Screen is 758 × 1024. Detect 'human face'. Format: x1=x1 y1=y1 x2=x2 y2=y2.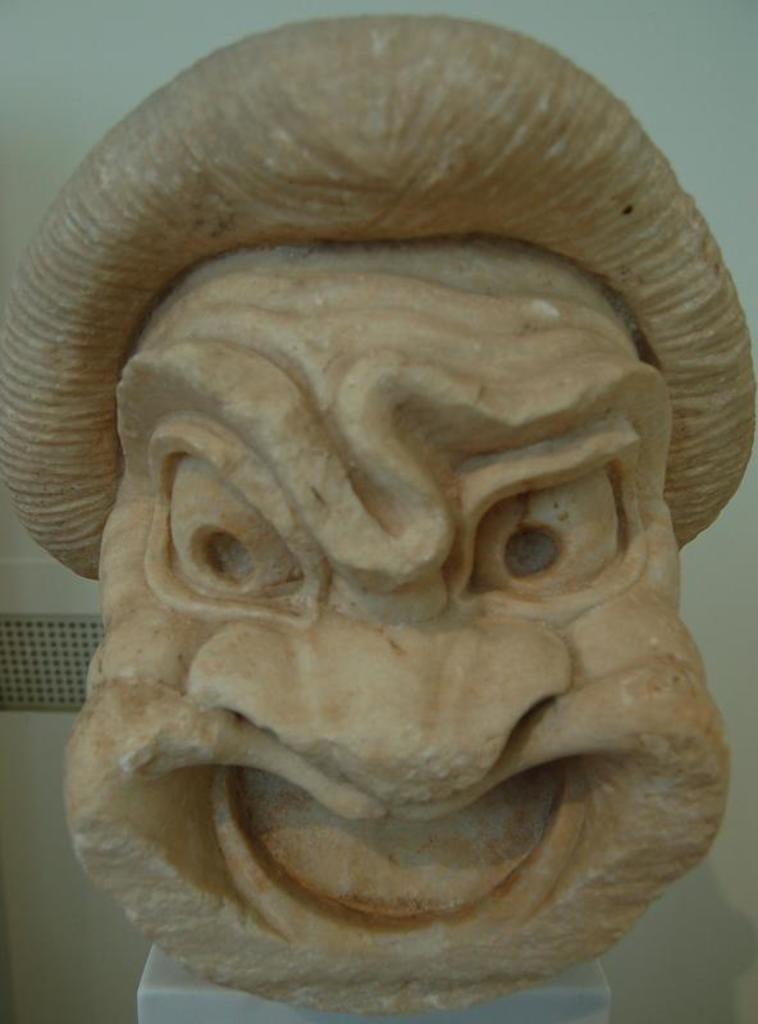
x1=67 y1=247 x2=730 y2=1014.
